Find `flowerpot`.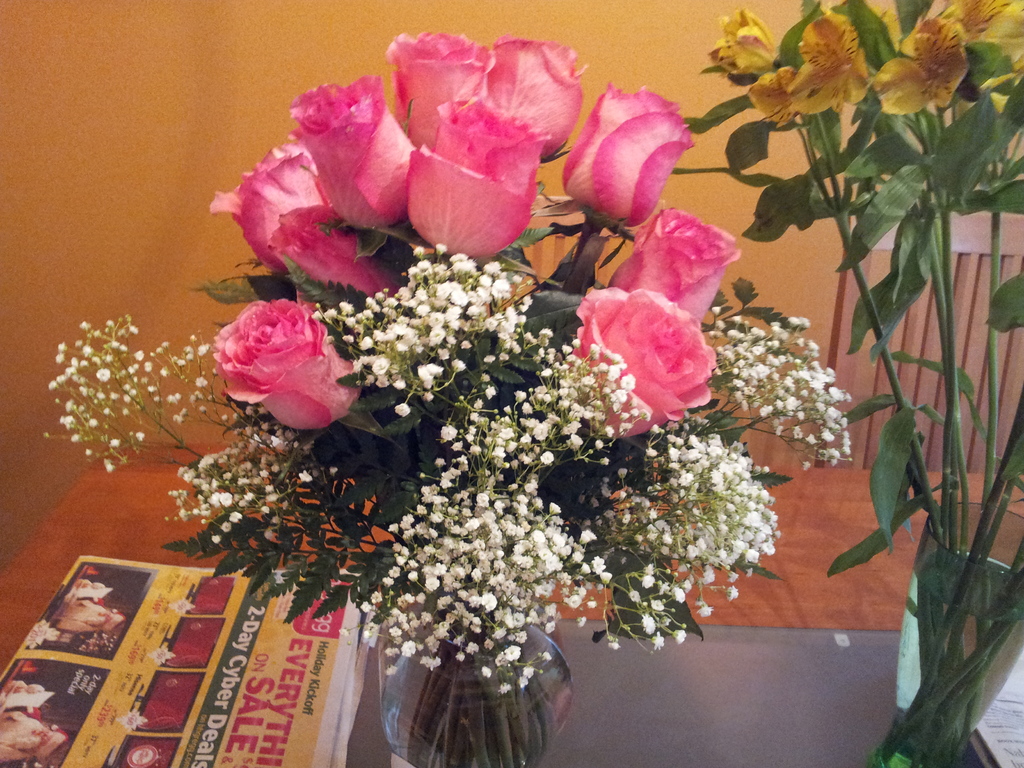
locate(866, 496, 1023, 767).
